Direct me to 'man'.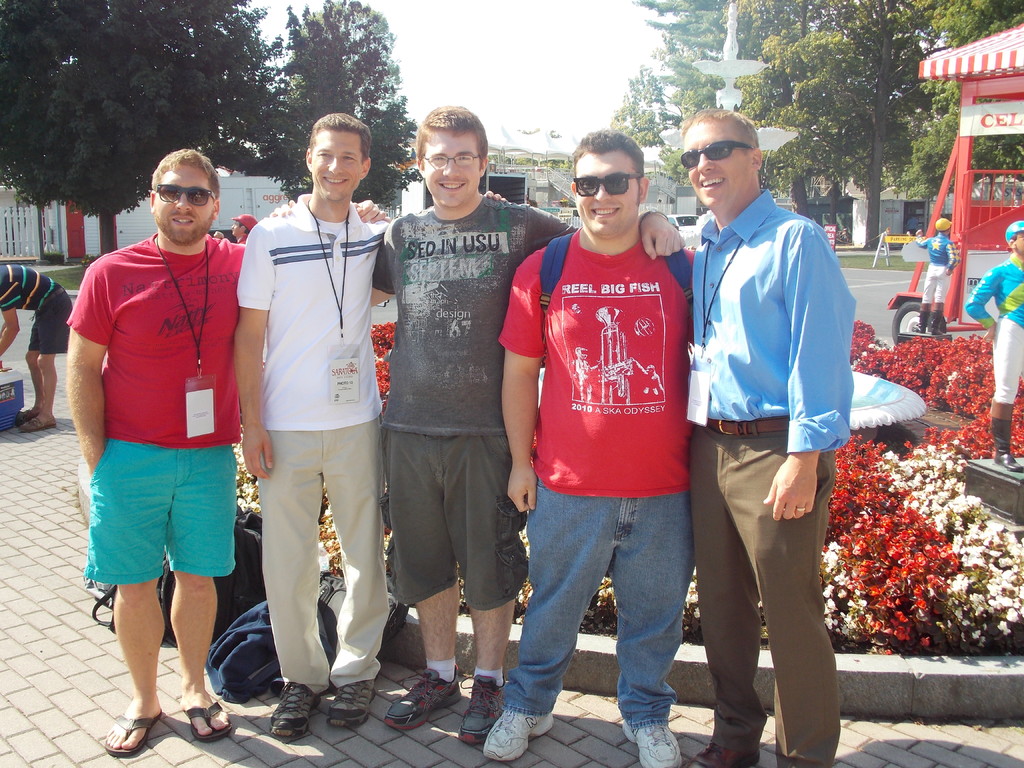
Direction: 970,220,1023,474.
